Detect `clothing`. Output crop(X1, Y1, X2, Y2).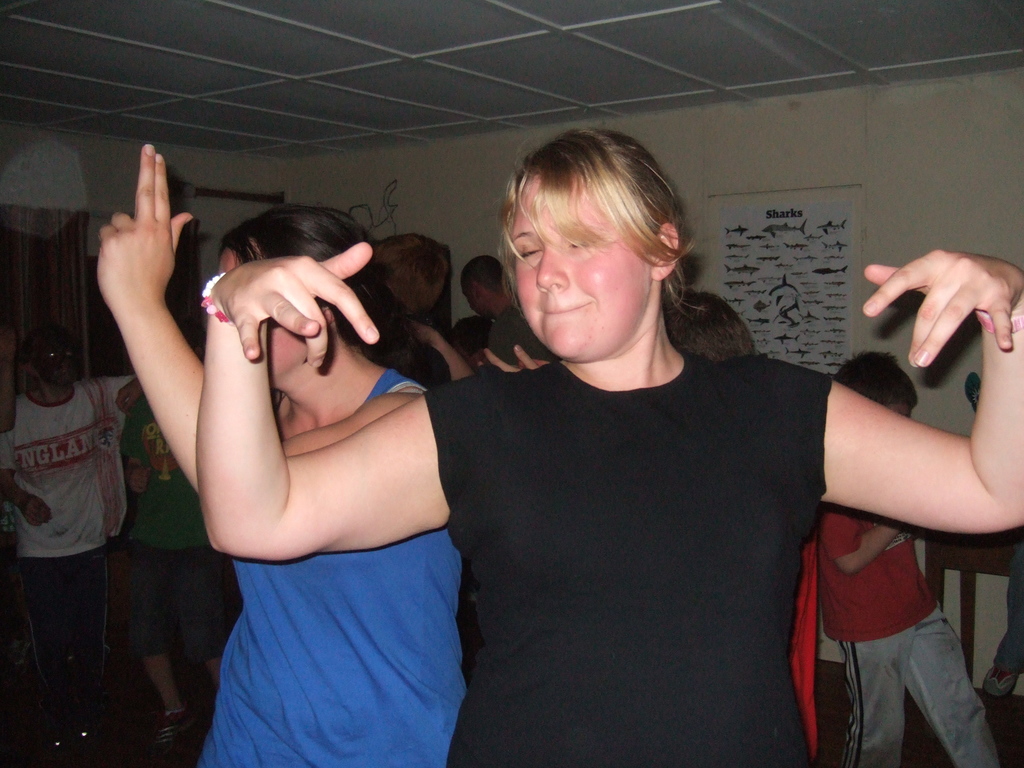
crop(193, 362, 457, 767).
